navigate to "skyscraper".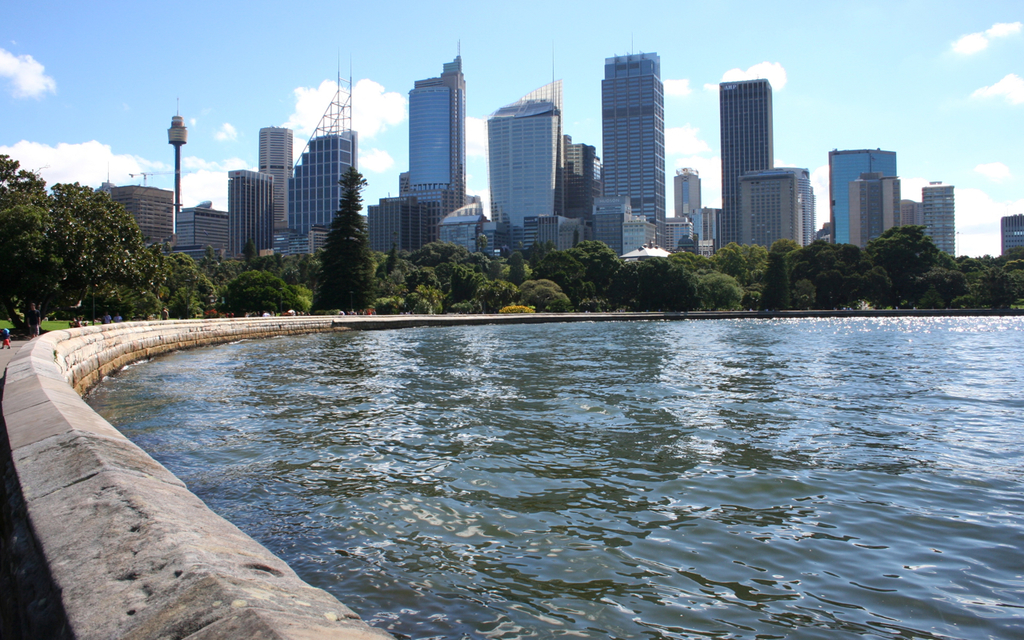
Navigation target: box(398, 43, 462, 214).
